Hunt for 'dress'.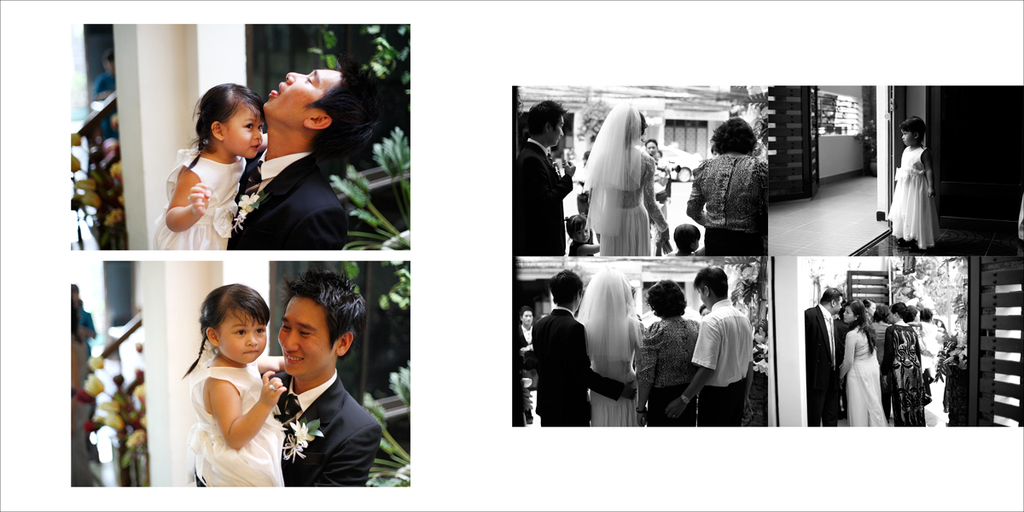
Hunted down at {"x1": 847, "y1": 329, "x2": 884, "y2": 425}.
